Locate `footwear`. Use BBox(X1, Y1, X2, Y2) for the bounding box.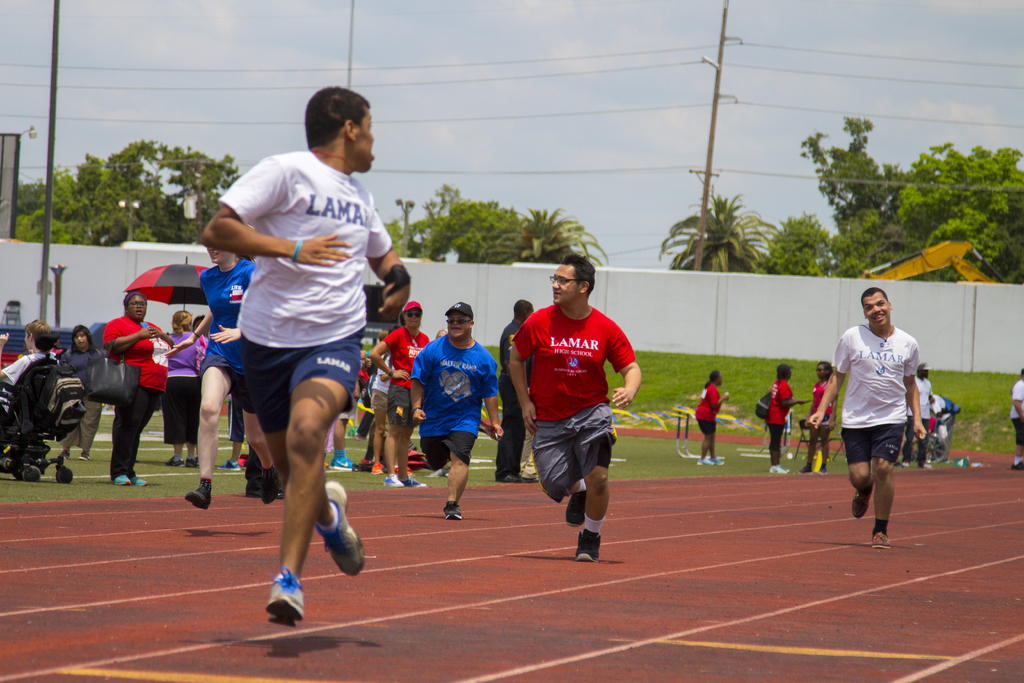
BBox(520, 472, 532, 483).
